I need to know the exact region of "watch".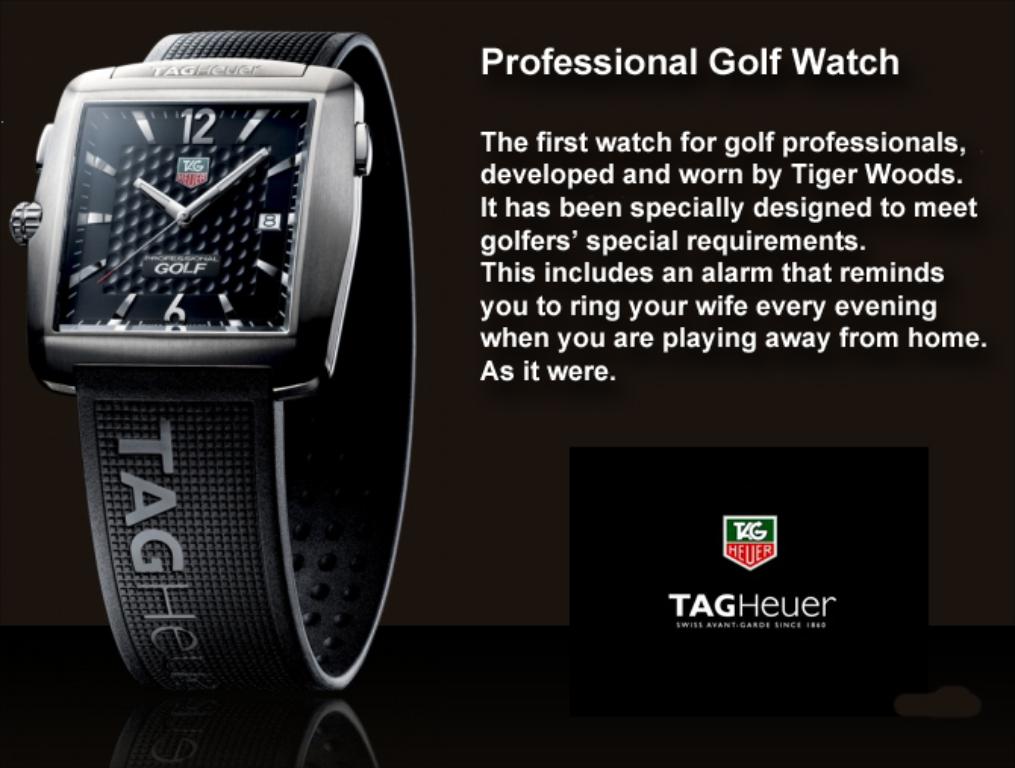
Region: (17, 5, 415, 688).
